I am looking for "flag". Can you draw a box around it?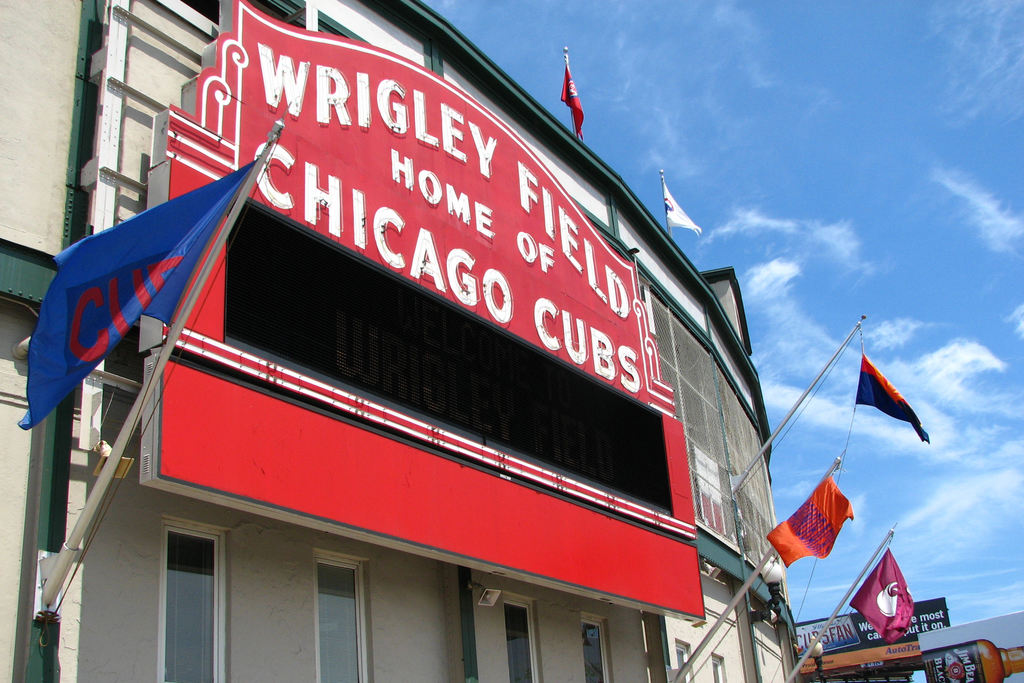
Sure, the bounding box is <region>12, 154, 261, 438</region>.
